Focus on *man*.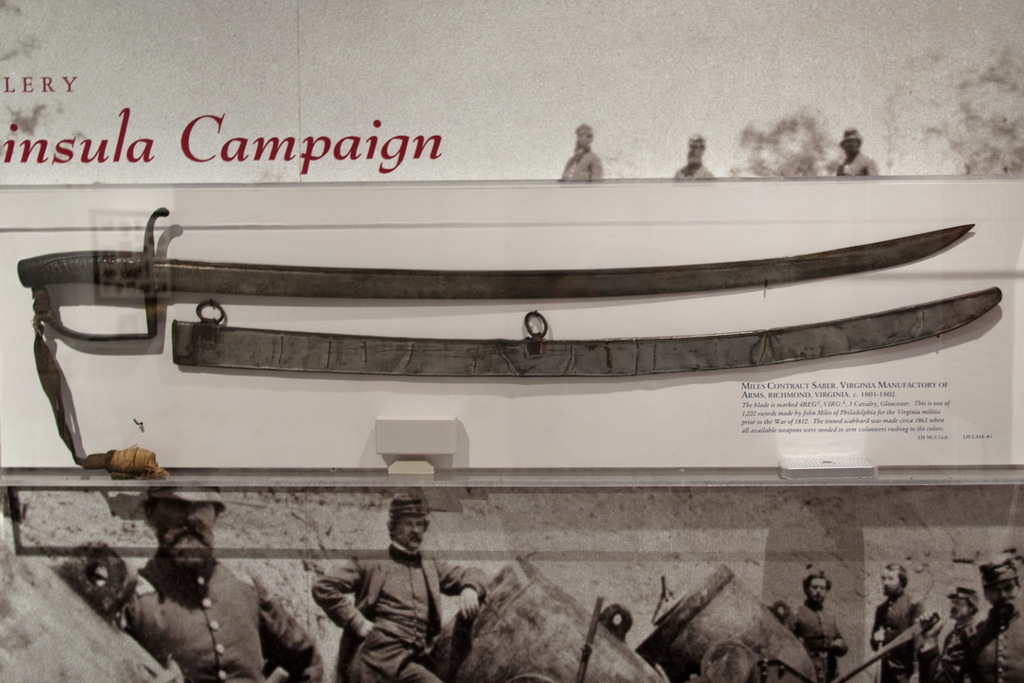
Focused at detection(312, 482, 489, 682).
